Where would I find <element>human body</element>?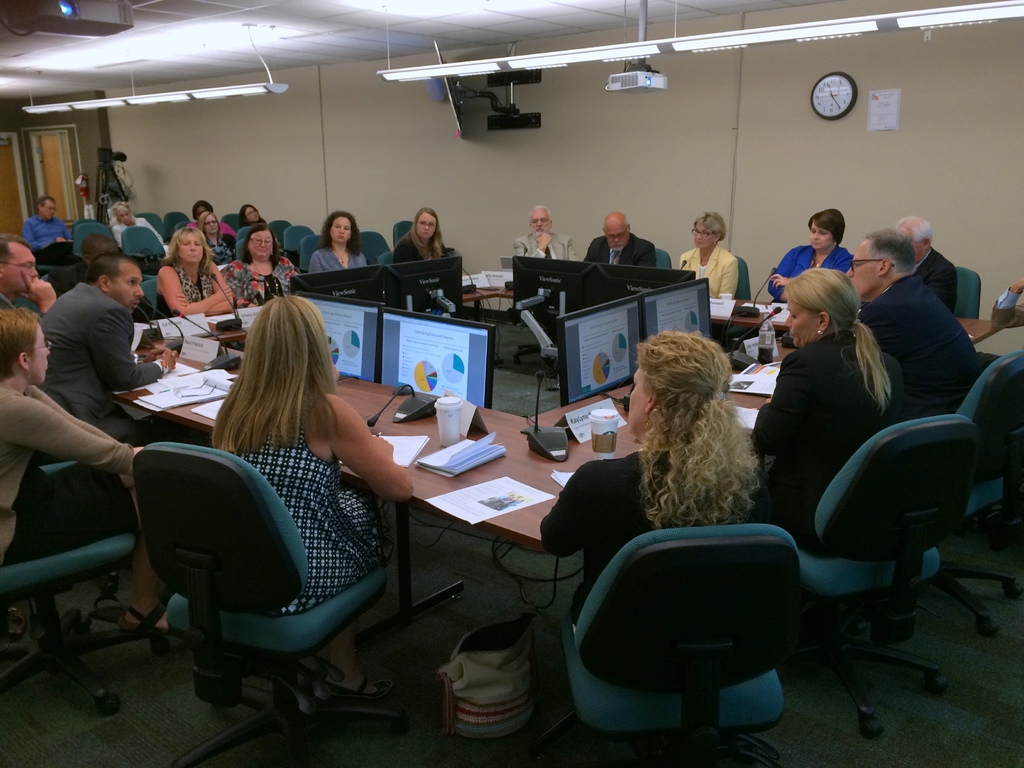
At (x1=209, y1=289, x2=415, y2=705).
